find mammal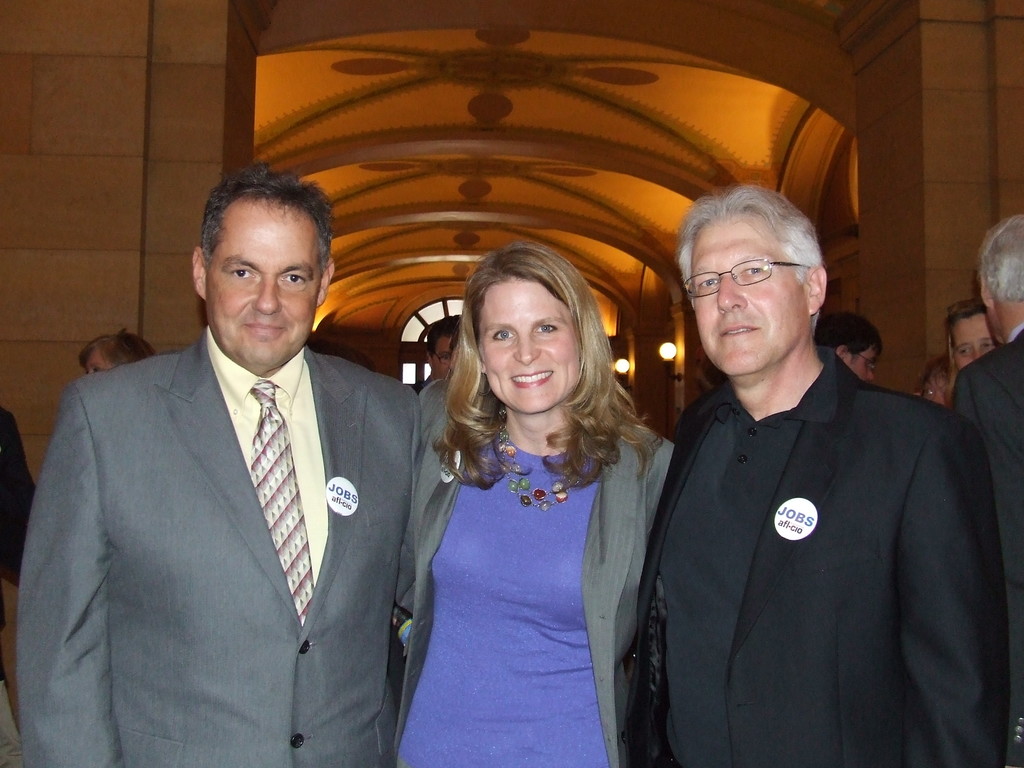
locate(617, 179, 1009, 767)
